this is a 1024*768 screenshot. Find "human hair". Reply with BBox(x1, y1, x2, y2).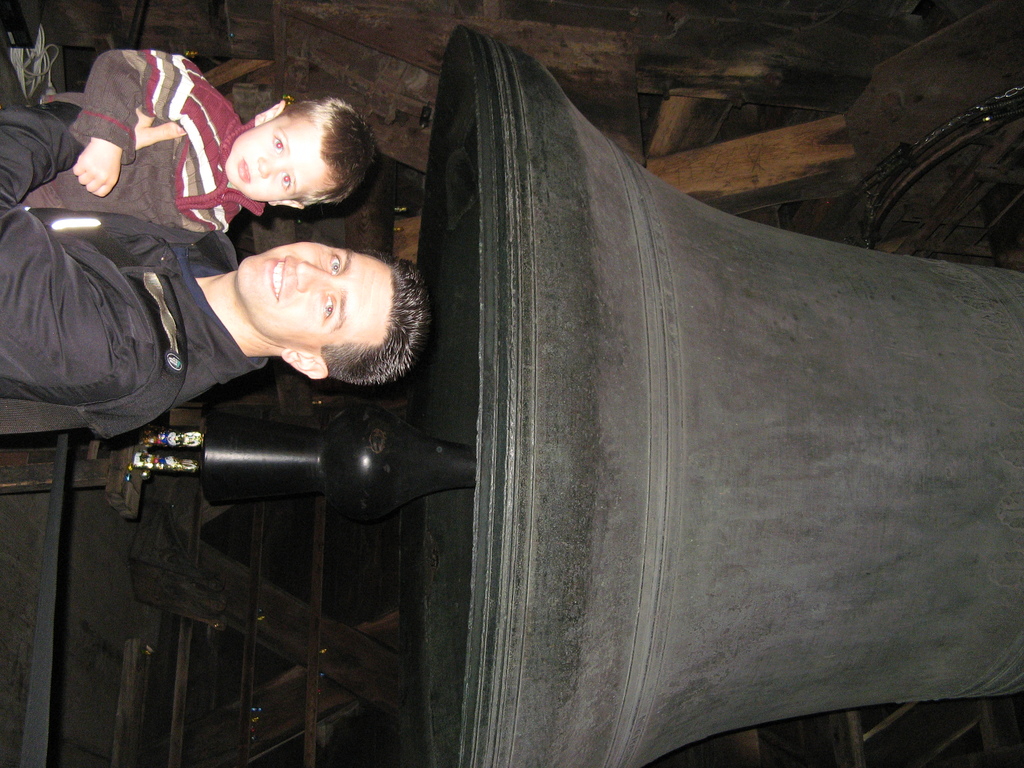
BBox(280, 94, 380, 207).
